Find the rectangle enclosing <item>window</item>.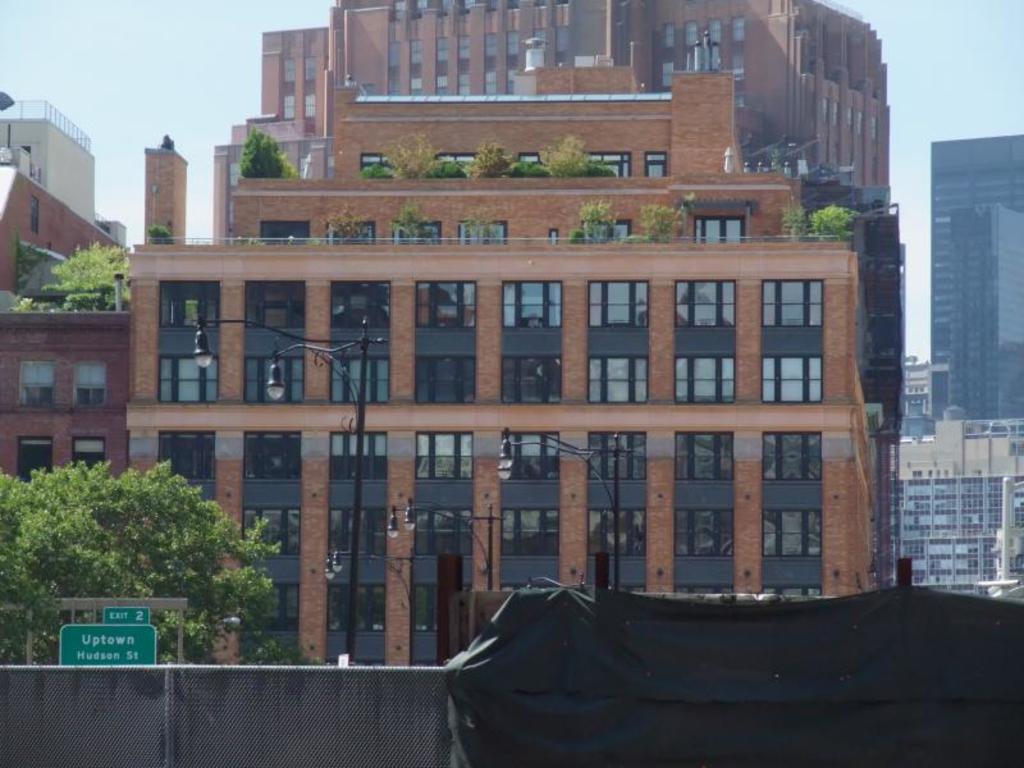
(x1=280, y1=56, x2=294, y2=122).
